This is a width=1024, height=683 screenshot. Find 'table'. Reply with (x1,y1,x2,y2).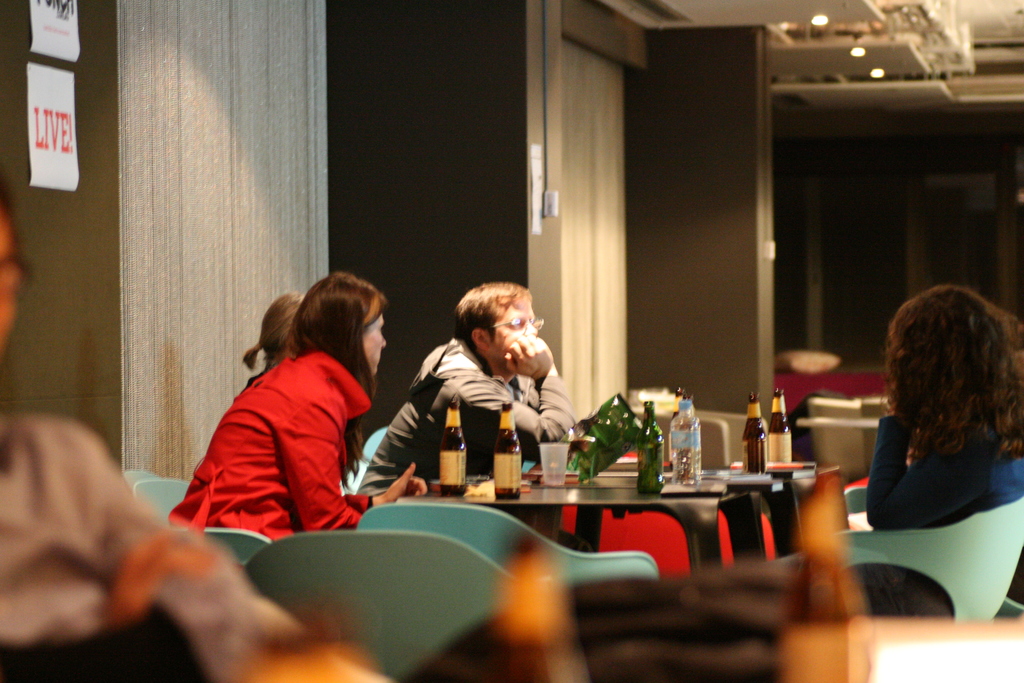
(182,473,844,641).
